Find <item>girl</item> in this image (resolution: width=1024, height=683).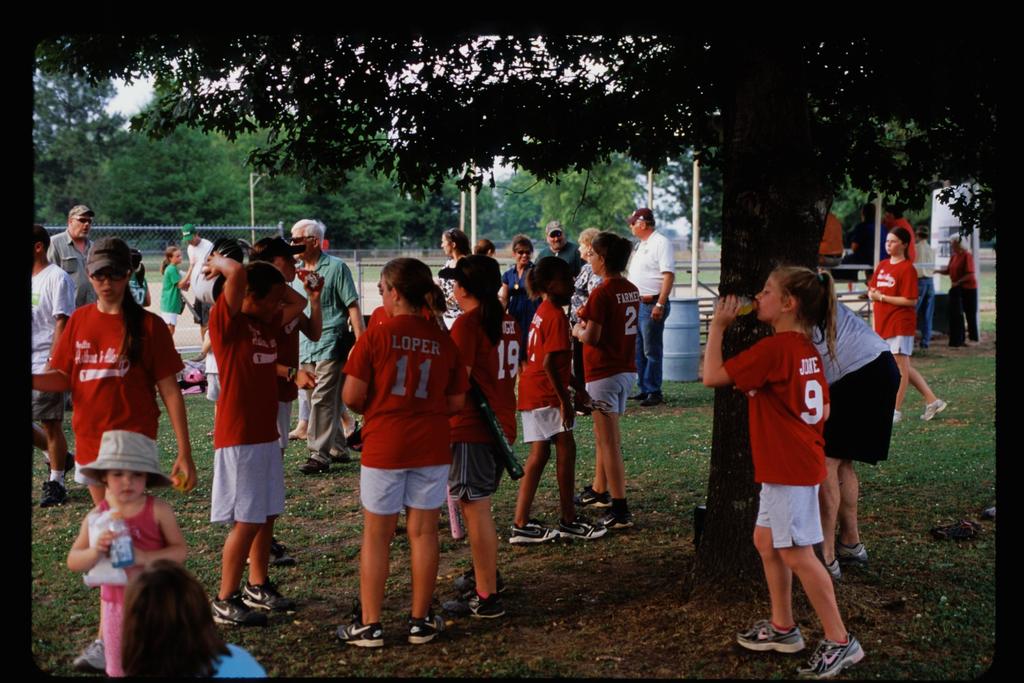
Rect(153, 244, 198, 342).
